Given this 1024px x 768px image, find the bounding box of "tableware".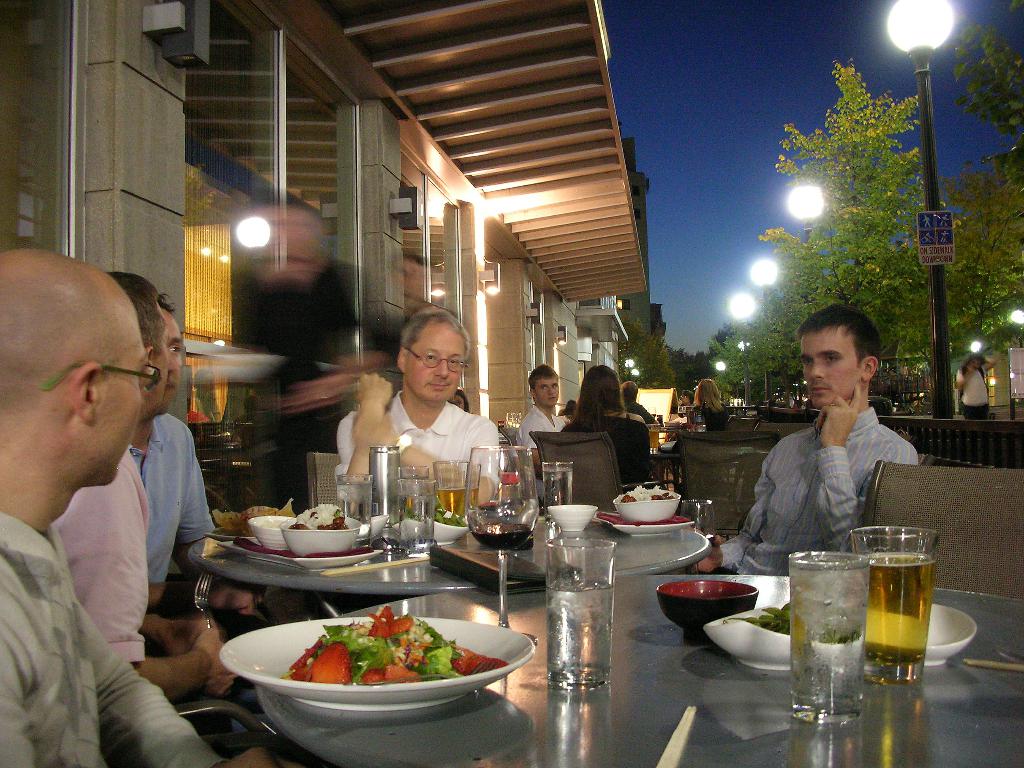
(613,479,678,542).
